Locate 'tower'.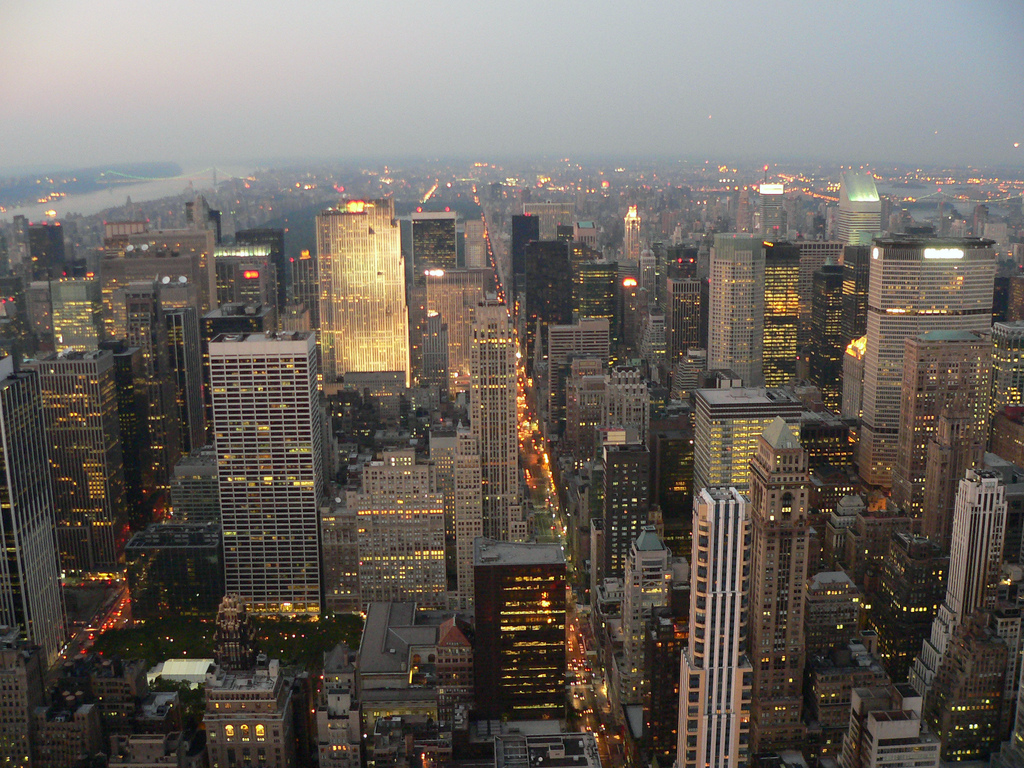
Bounding box: 205/671/292/767.
